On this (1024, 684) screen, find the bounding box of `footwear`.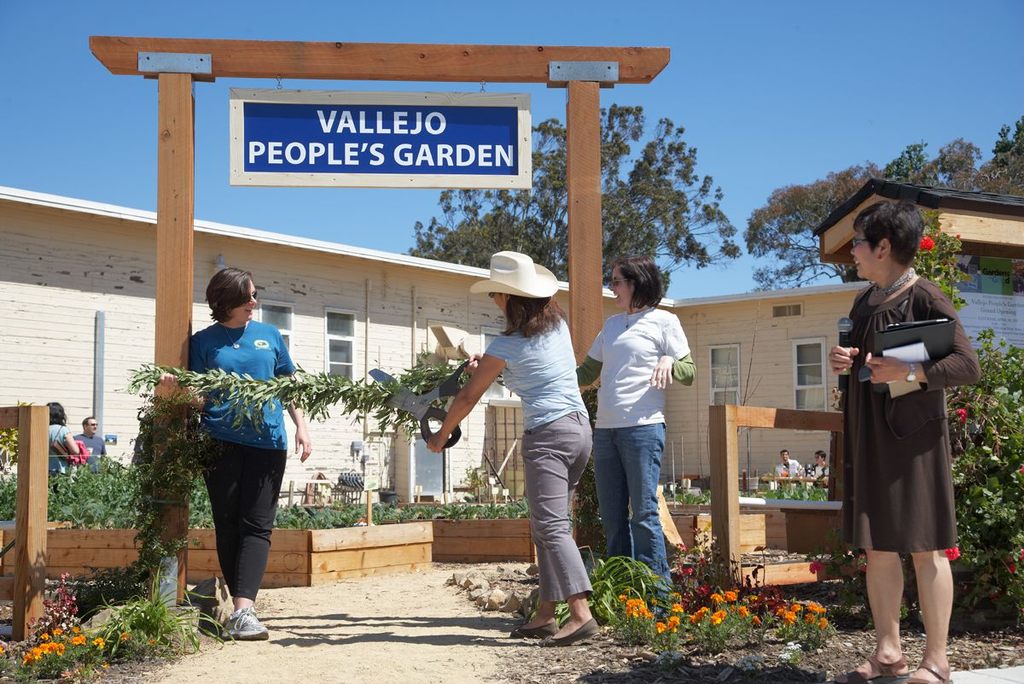
Bounding box: (544,613,599,646).
